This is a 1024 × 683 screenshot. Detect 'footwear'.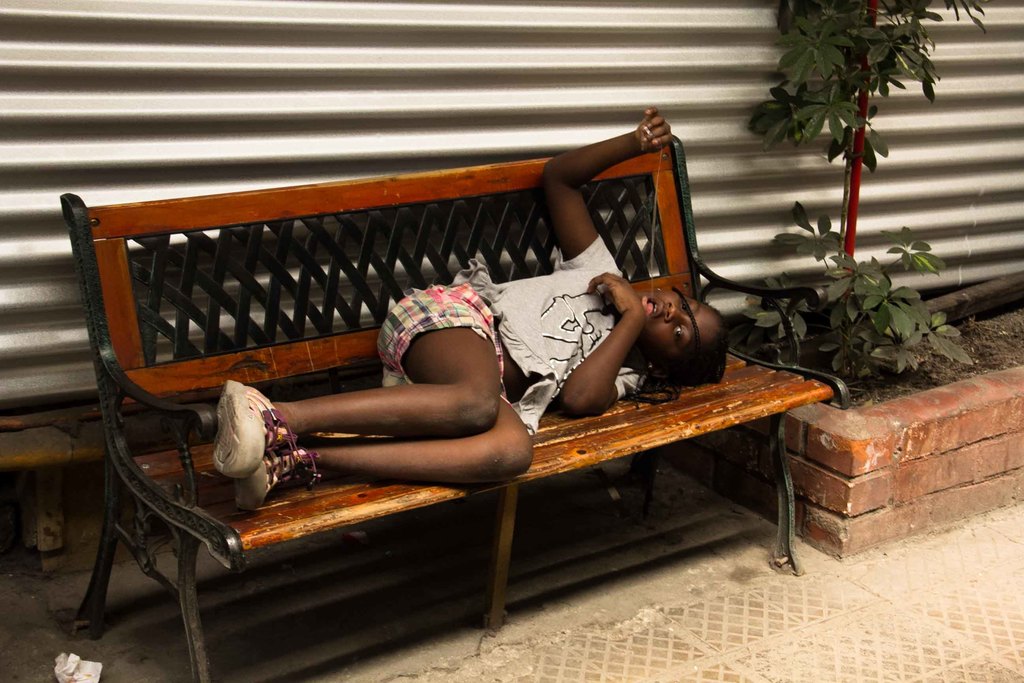
[left=232, top=441, right=326, bottom=511].
